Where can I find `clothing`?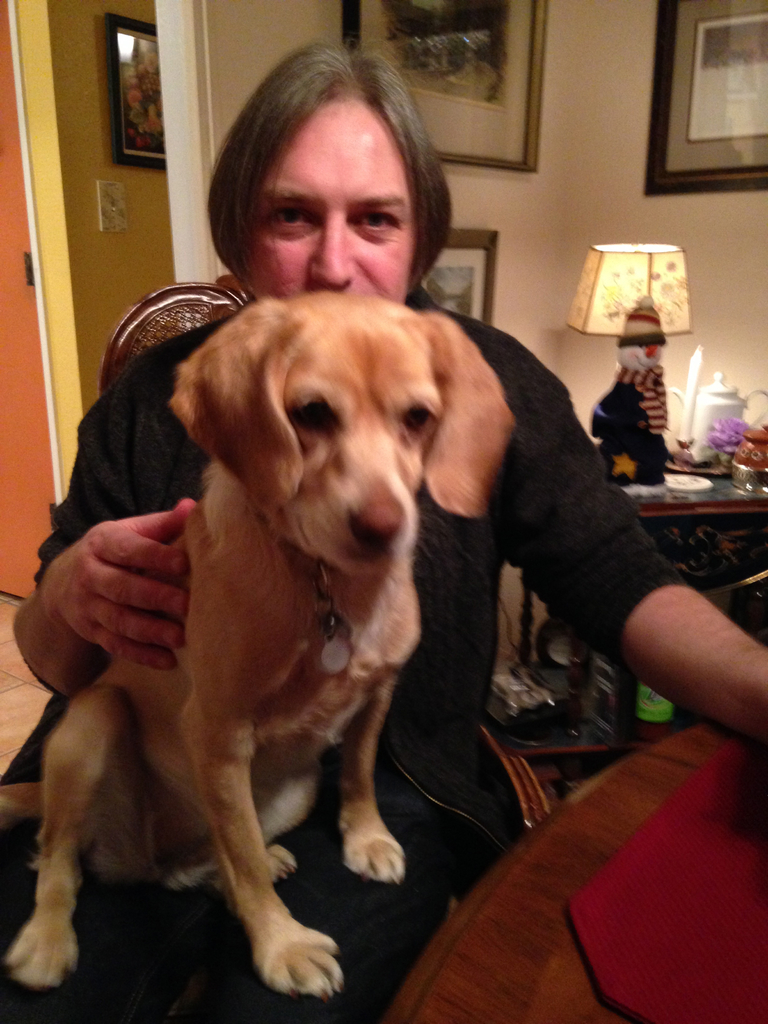
You can find it at <box>0,282,697,1014</box>.
